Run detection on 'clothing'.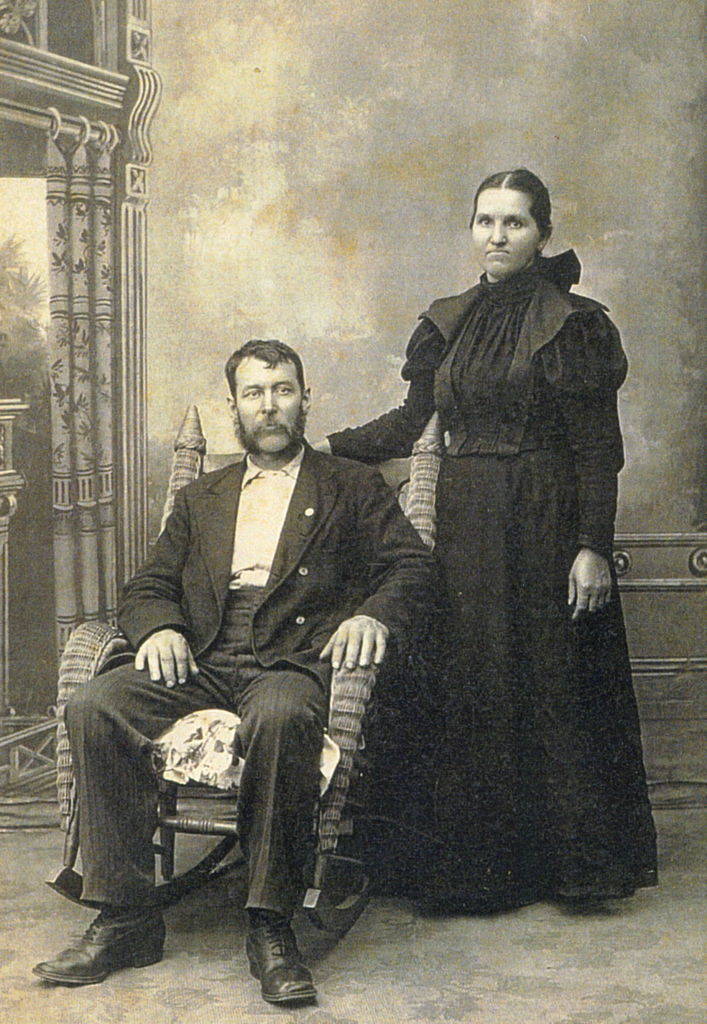
Result: (360, 195, 651, 918).
